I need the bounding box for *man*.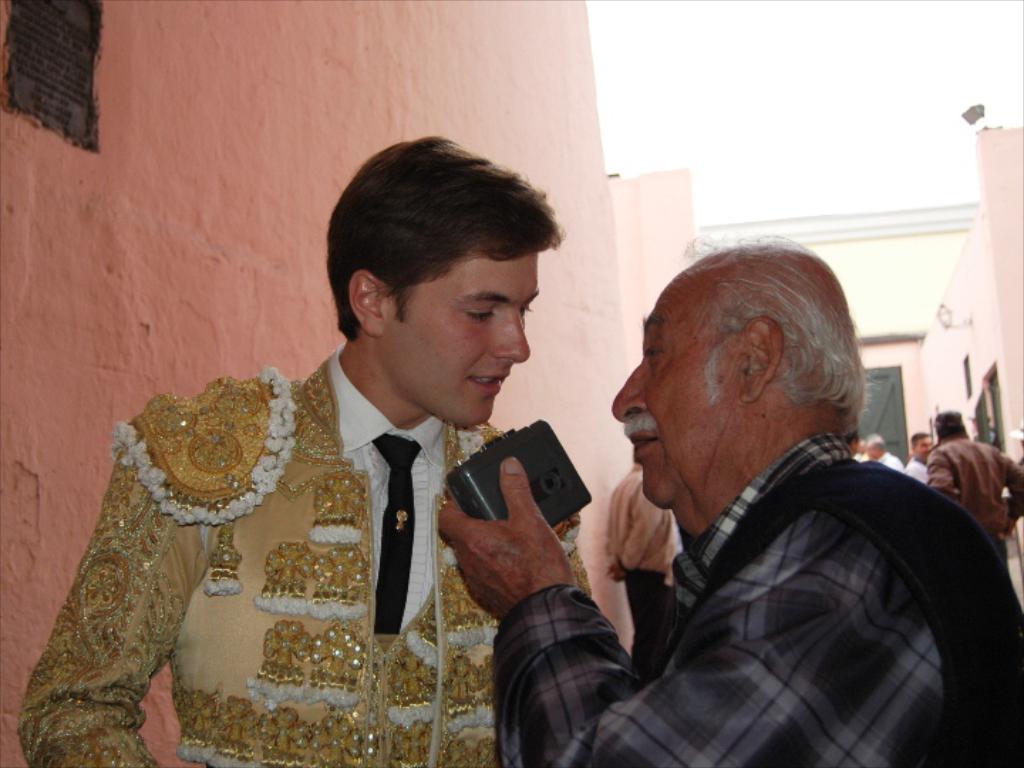
Here it is: rect(906, 431, 933, 481).
